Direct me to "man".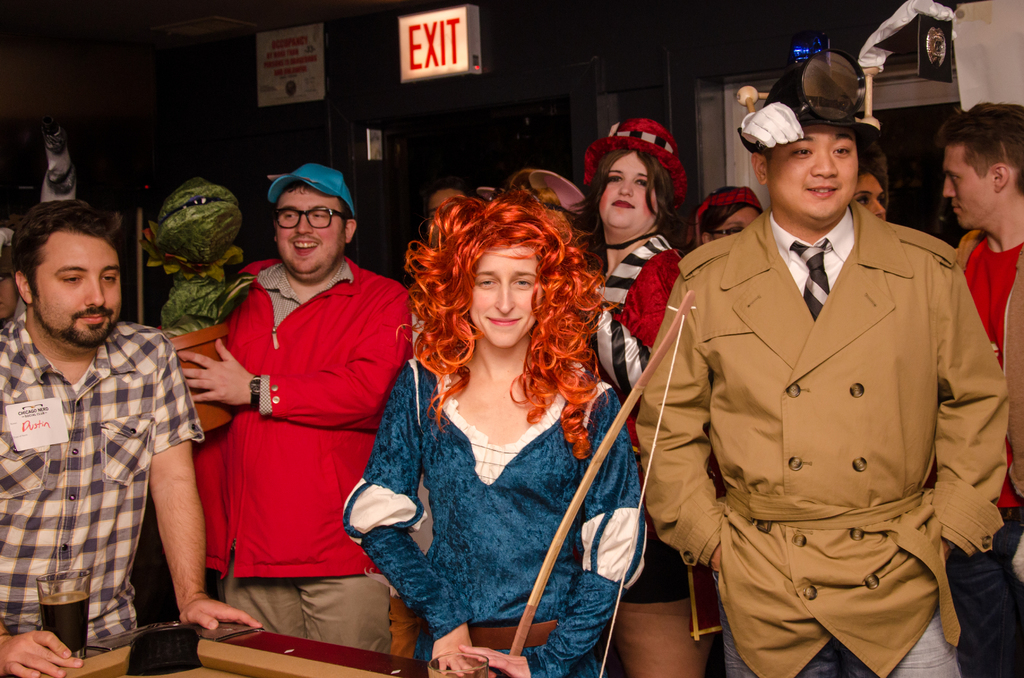
Direction: 0, 197, 260, 677.
